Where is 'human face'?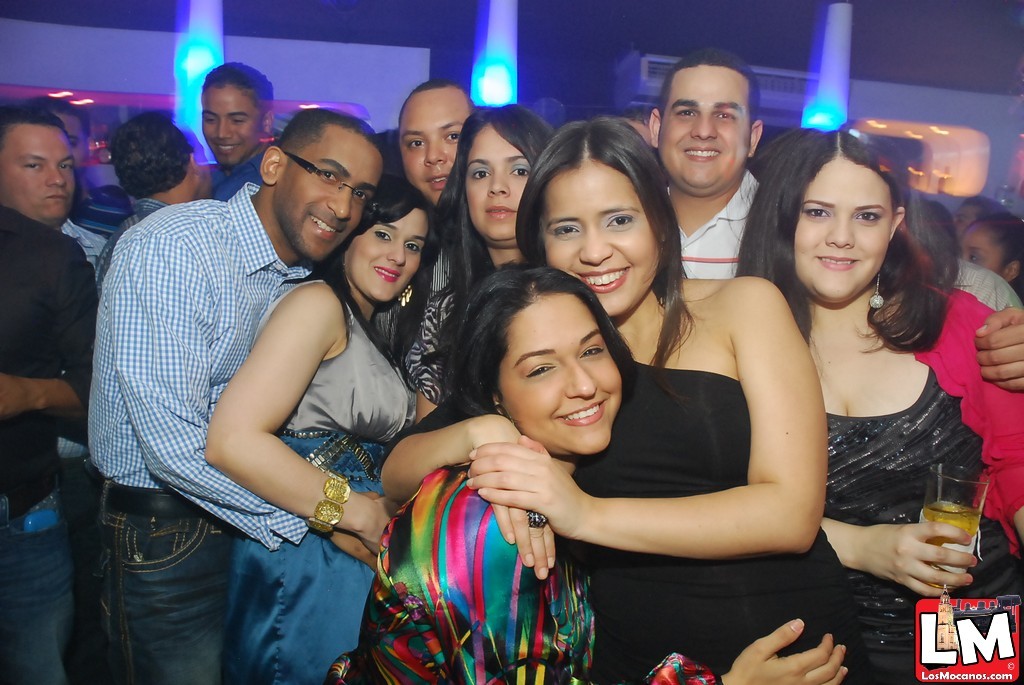
locate(496, 297, 624, 454).
